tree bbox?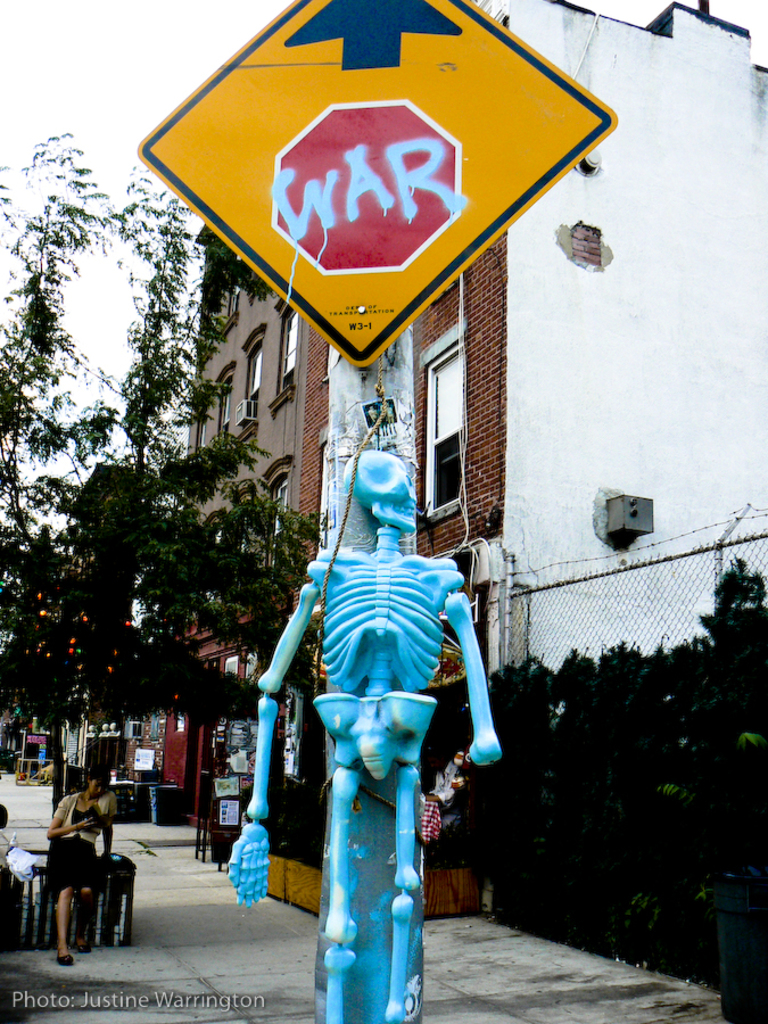
0:119:335:841
